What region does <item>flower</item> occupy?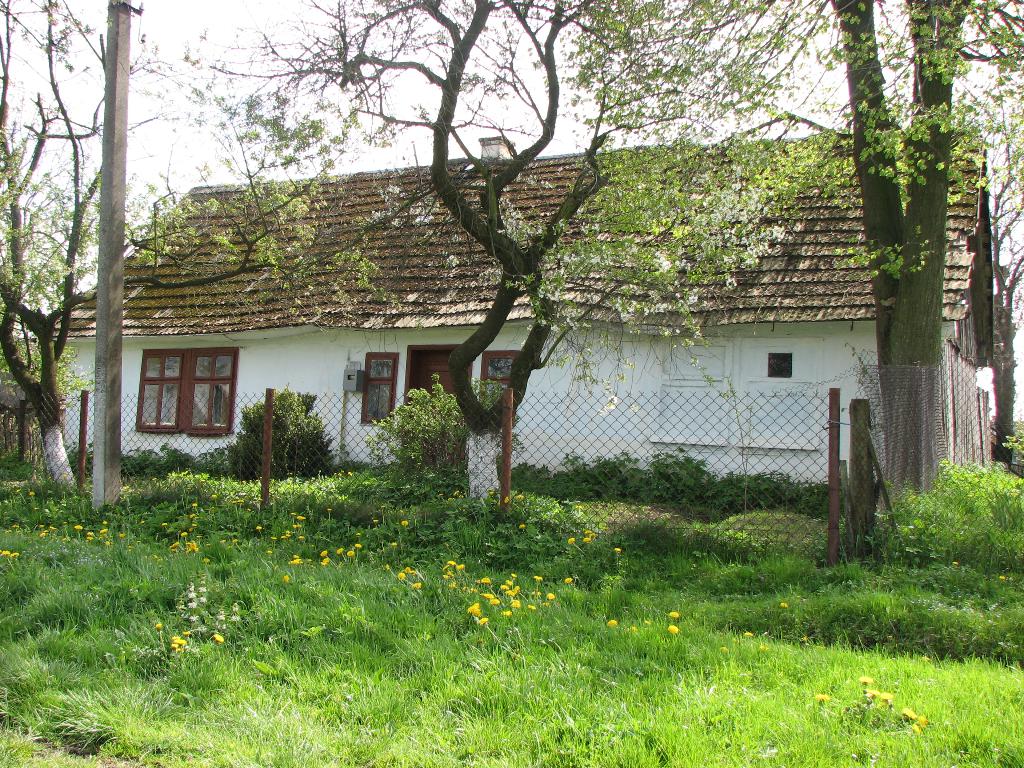
(781,598,787,611).
